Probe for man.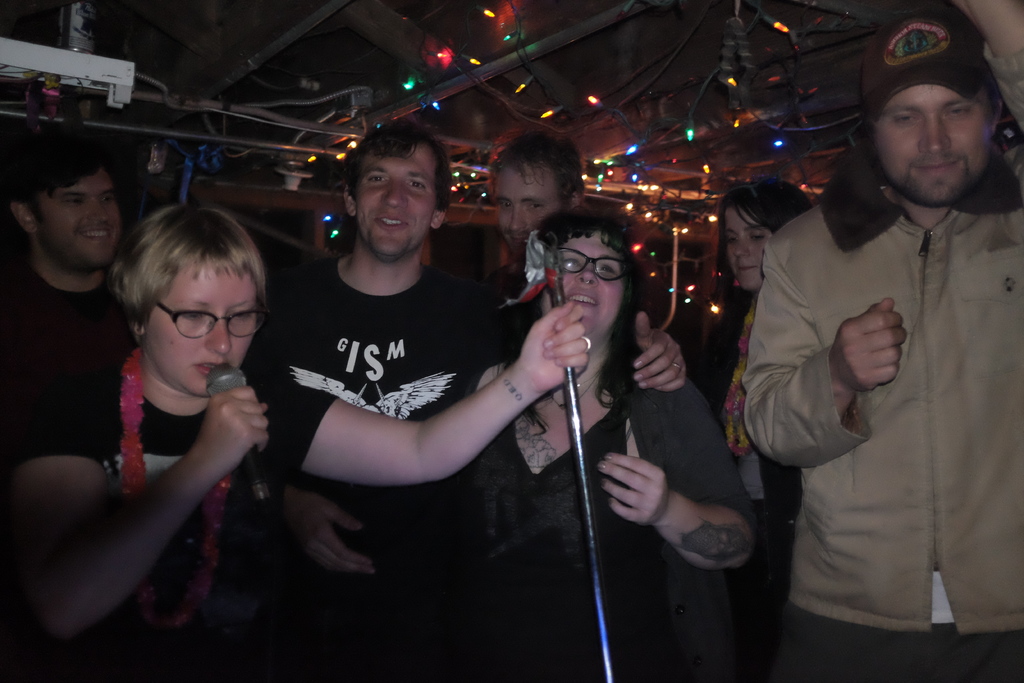
Probe result: box=[728, 45, 1011, 649].
